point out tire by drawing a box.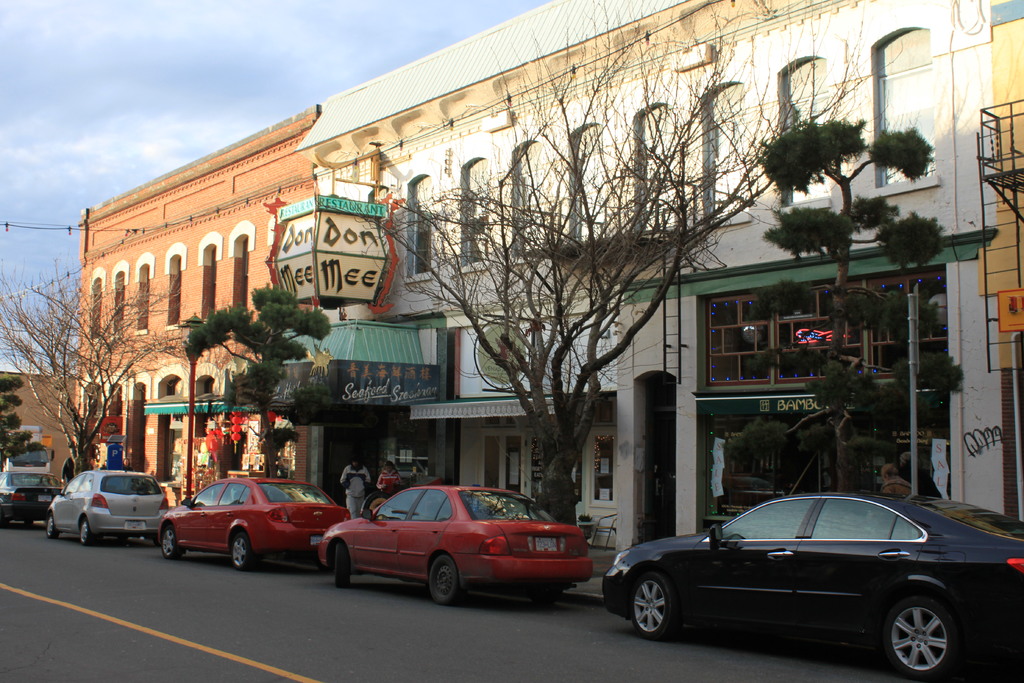
330/544/355/588.
